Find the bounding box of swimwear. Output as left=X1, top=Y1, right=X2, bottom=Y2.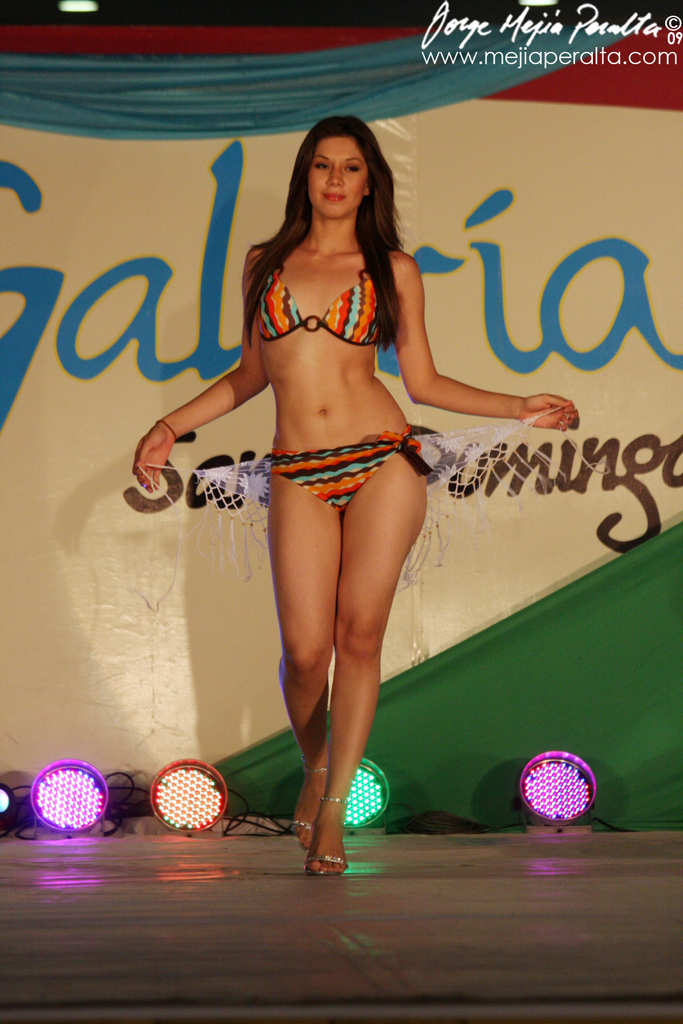
left=251, top=262, right=391, bottom=344.
